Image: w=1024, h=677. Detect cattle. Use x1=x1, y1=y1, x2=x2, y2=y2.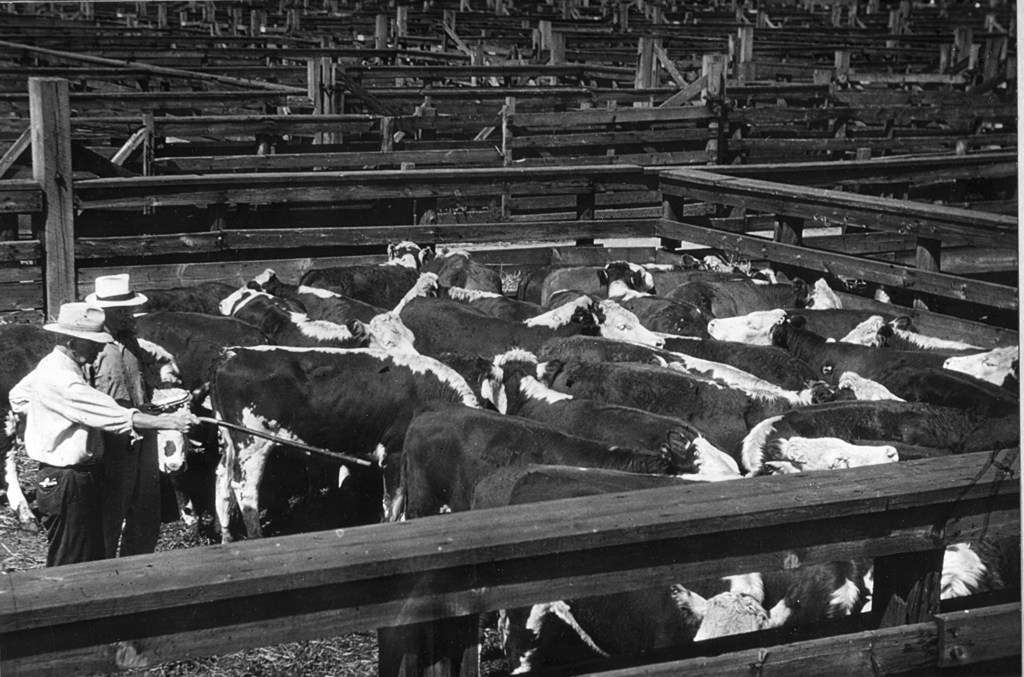
x1=142, y1=335, x2=522, y2=542.
